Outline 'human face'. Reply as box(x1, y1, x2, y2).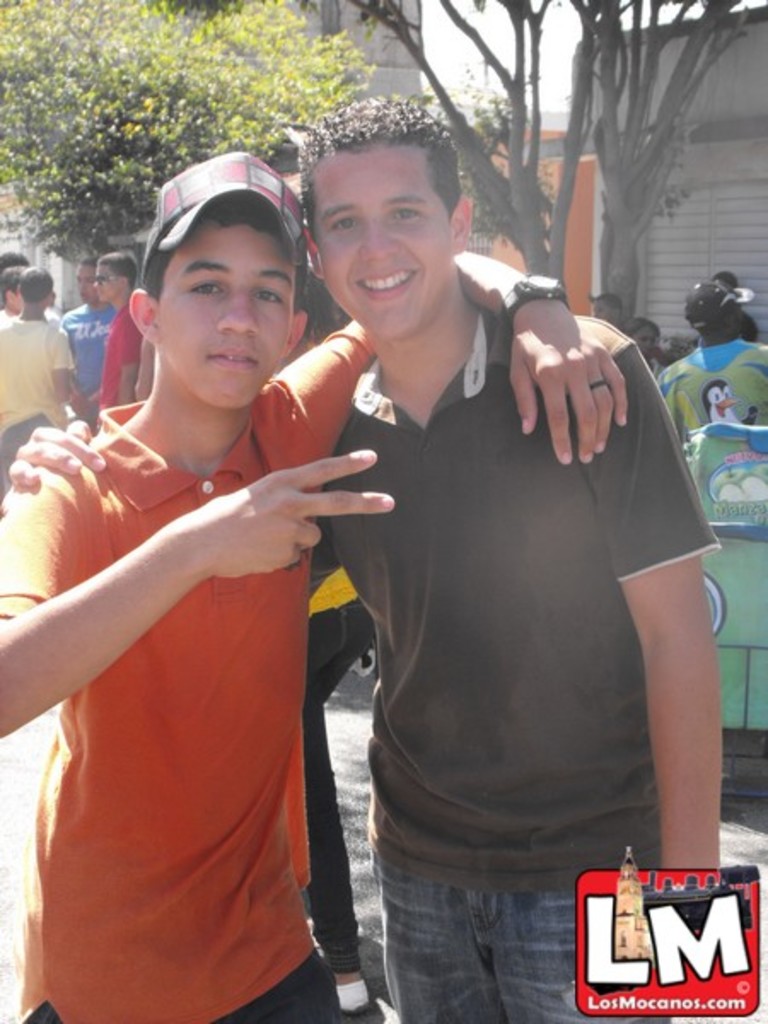
box(314, 147, 451, 340).
